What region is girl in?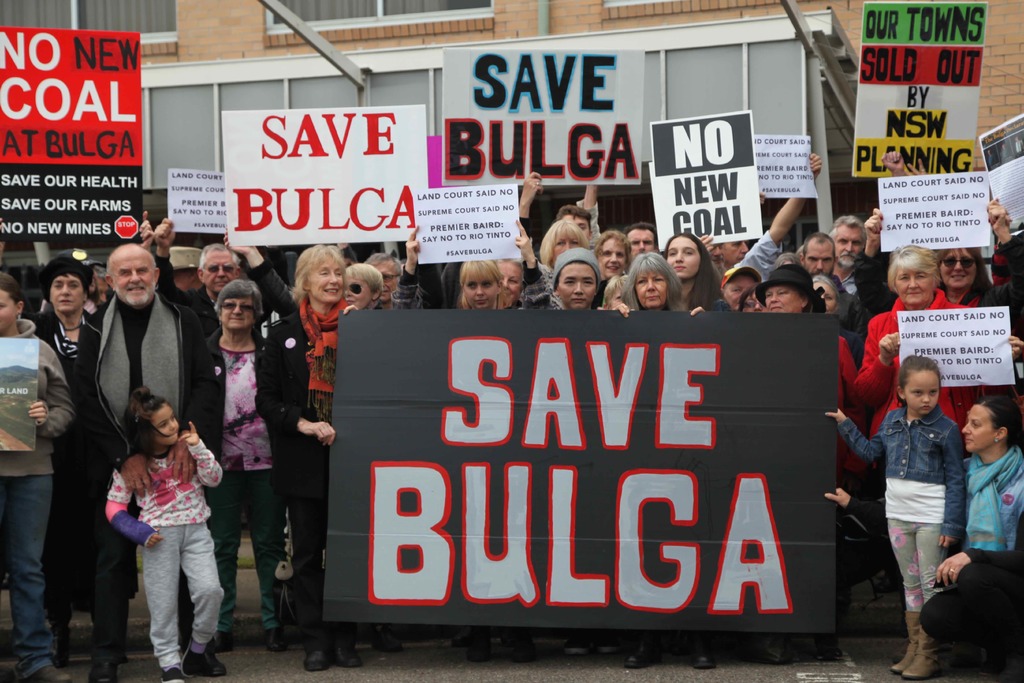
box(822, 352, 967, 680).
